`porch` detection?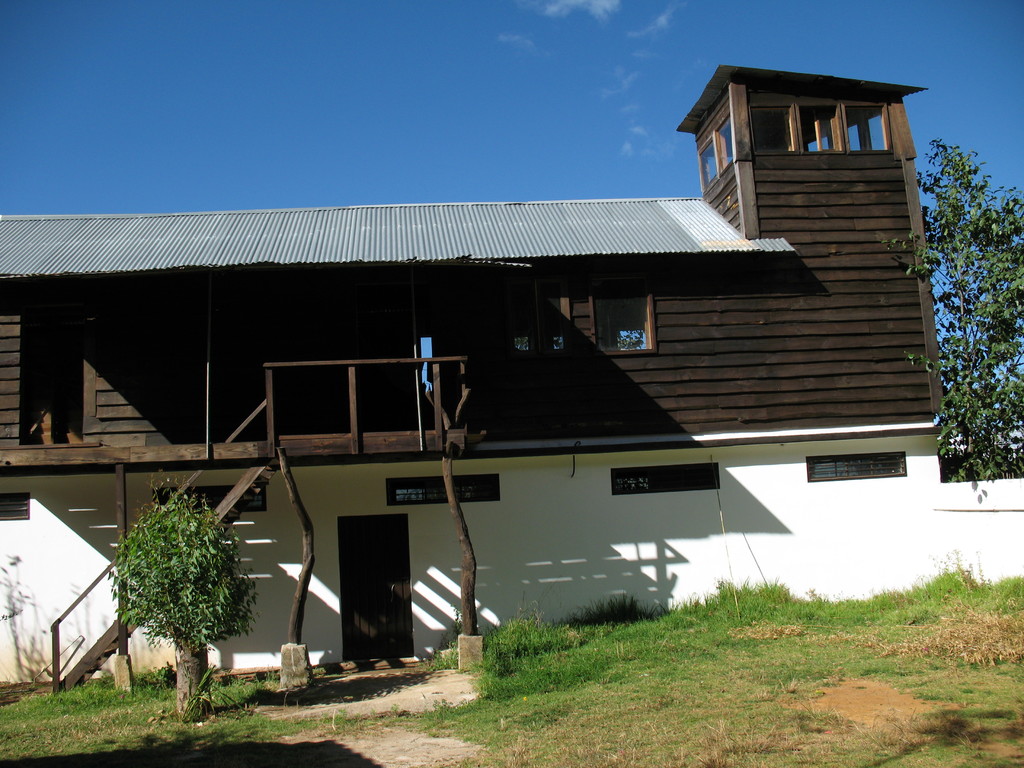
0/357/470/694
